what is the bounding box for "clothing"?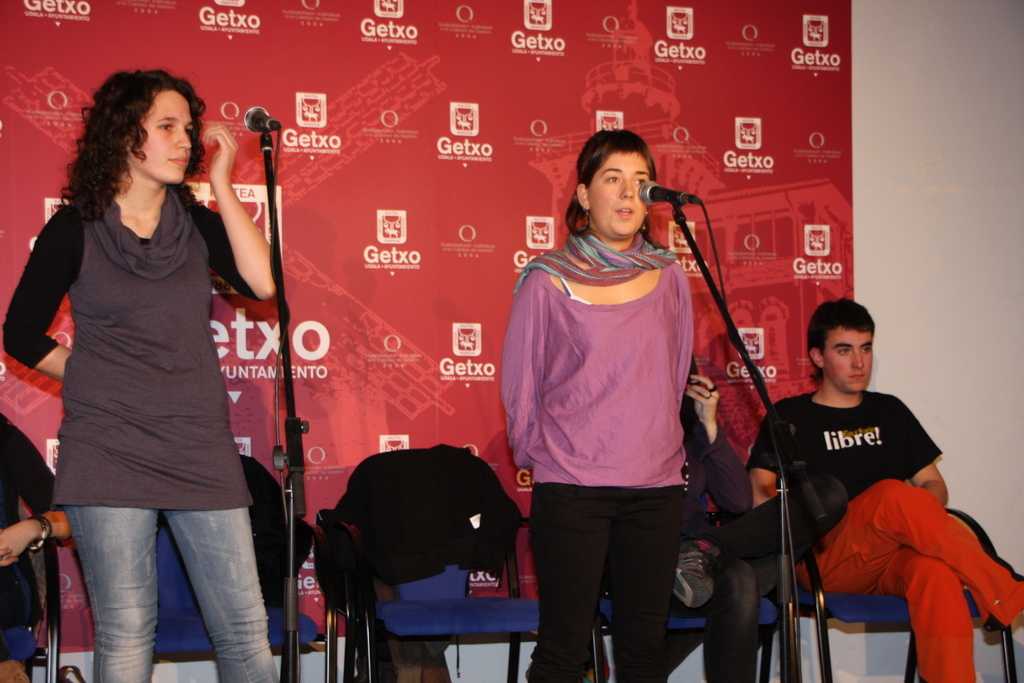
locate(514, 162, 728, 665).
